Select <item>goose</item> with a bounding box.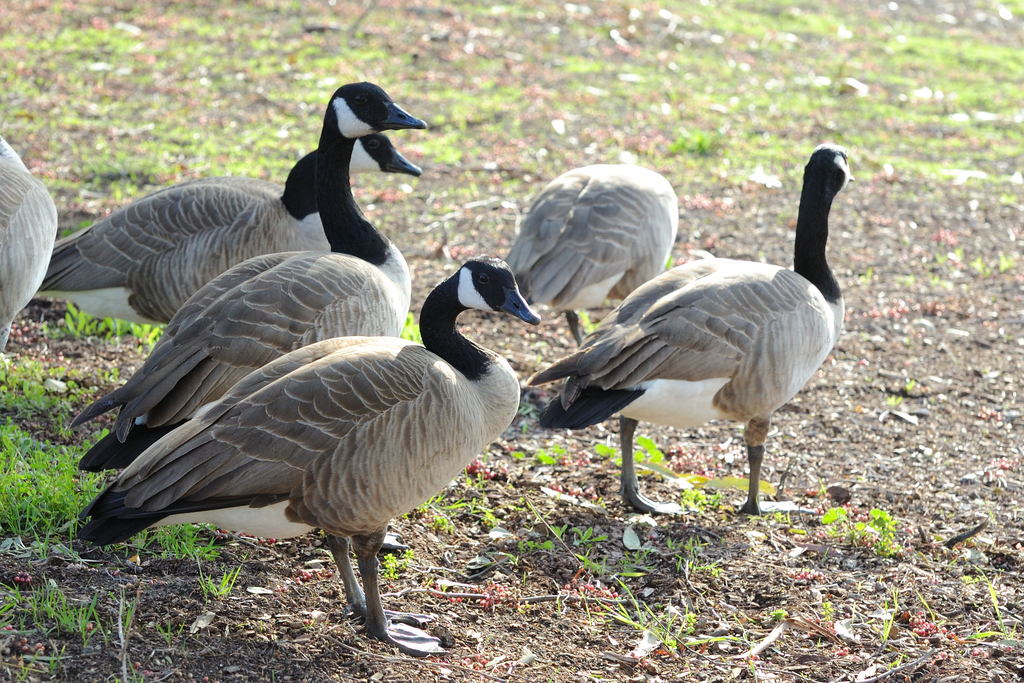
Rect(68, 76, 428, 480).
